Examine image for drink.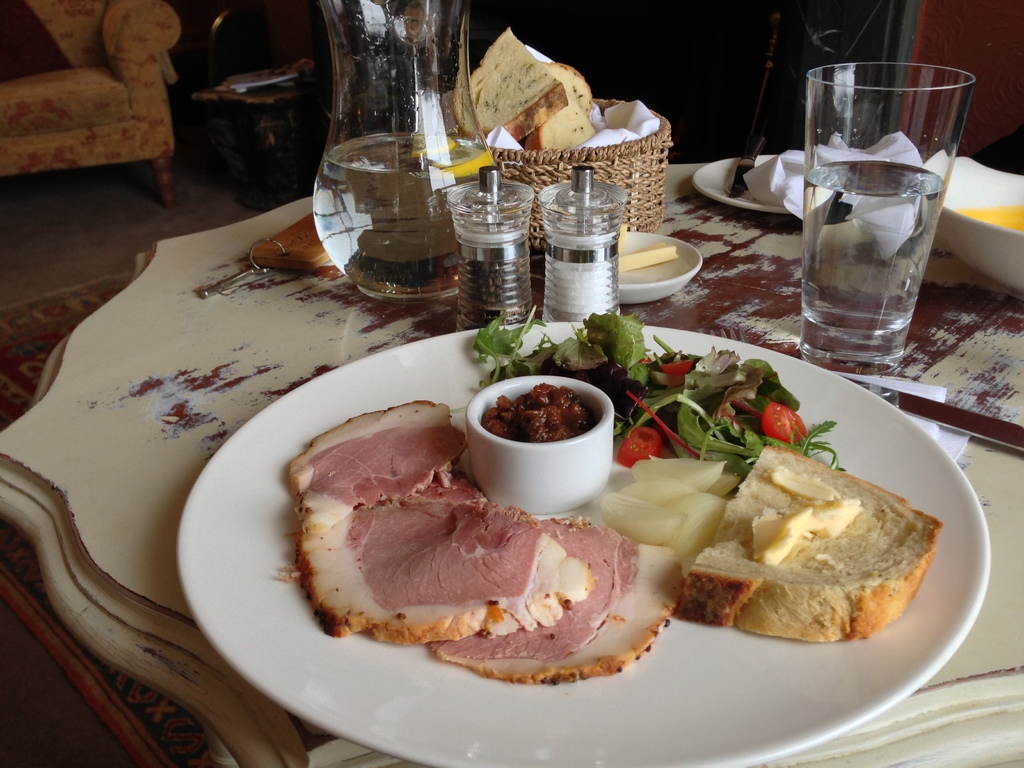
Examination result: x1=798, y1=157, x2=945, y2=373.
